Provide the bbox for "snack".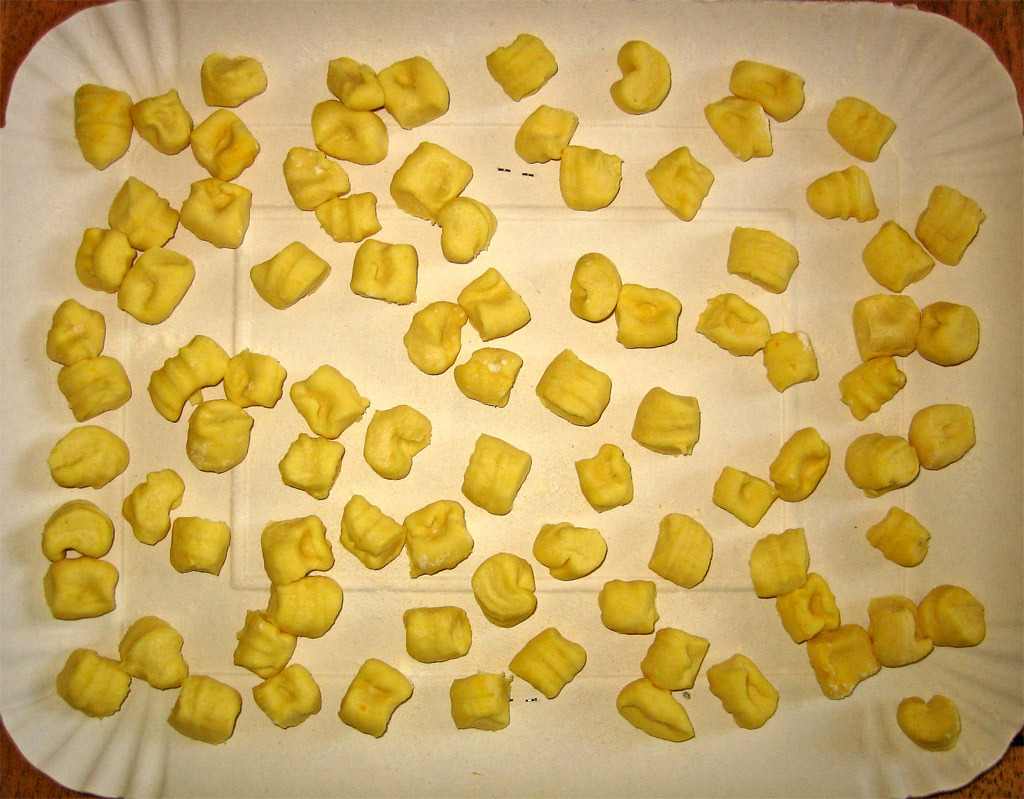
(575, 249, 624, 322).
